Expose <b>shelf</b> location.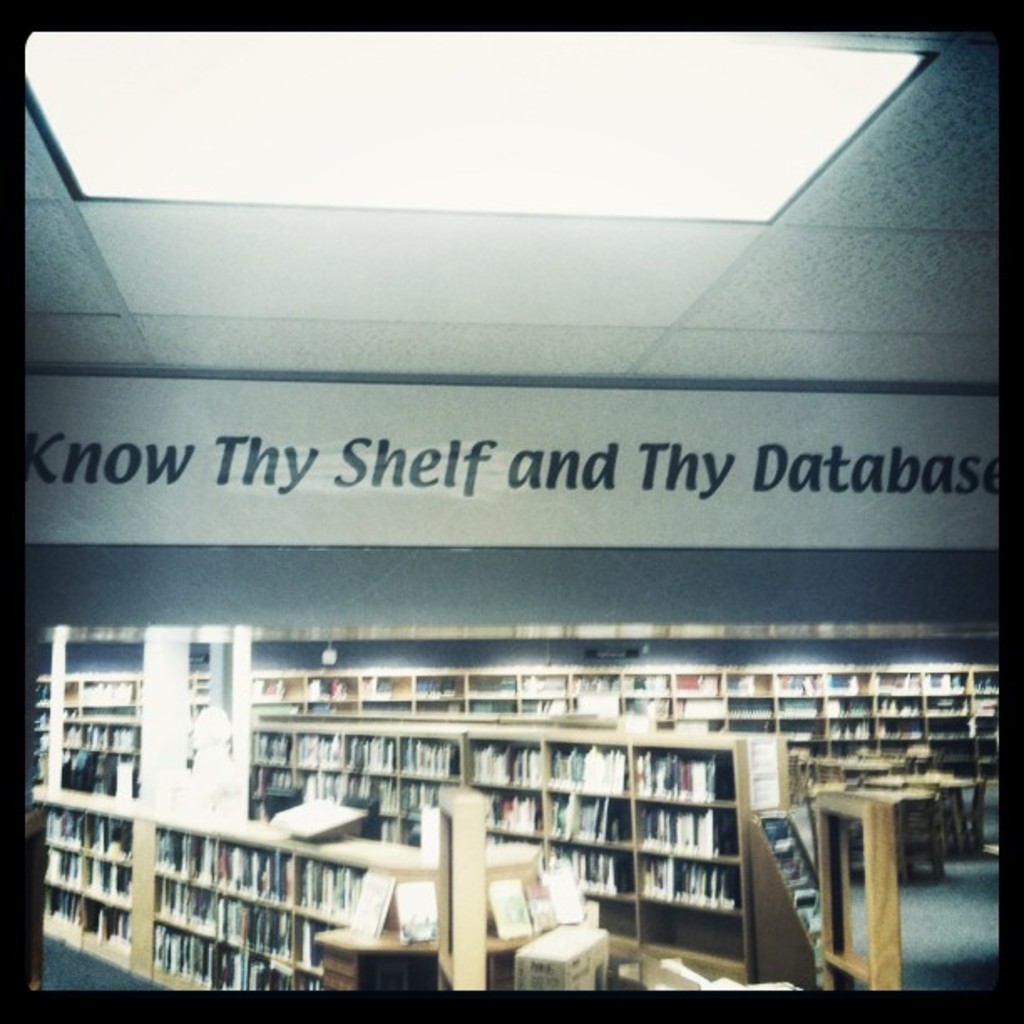
Exposed at locate(731, 676, 771, 694).
